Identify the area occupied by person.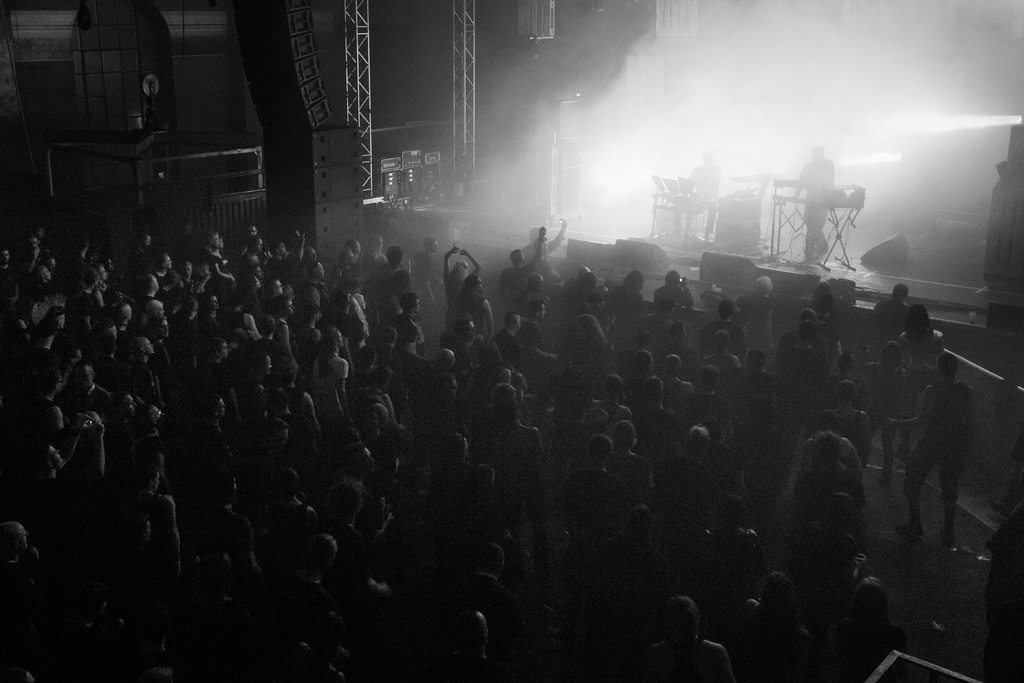
Area: 792,145,836,262.
